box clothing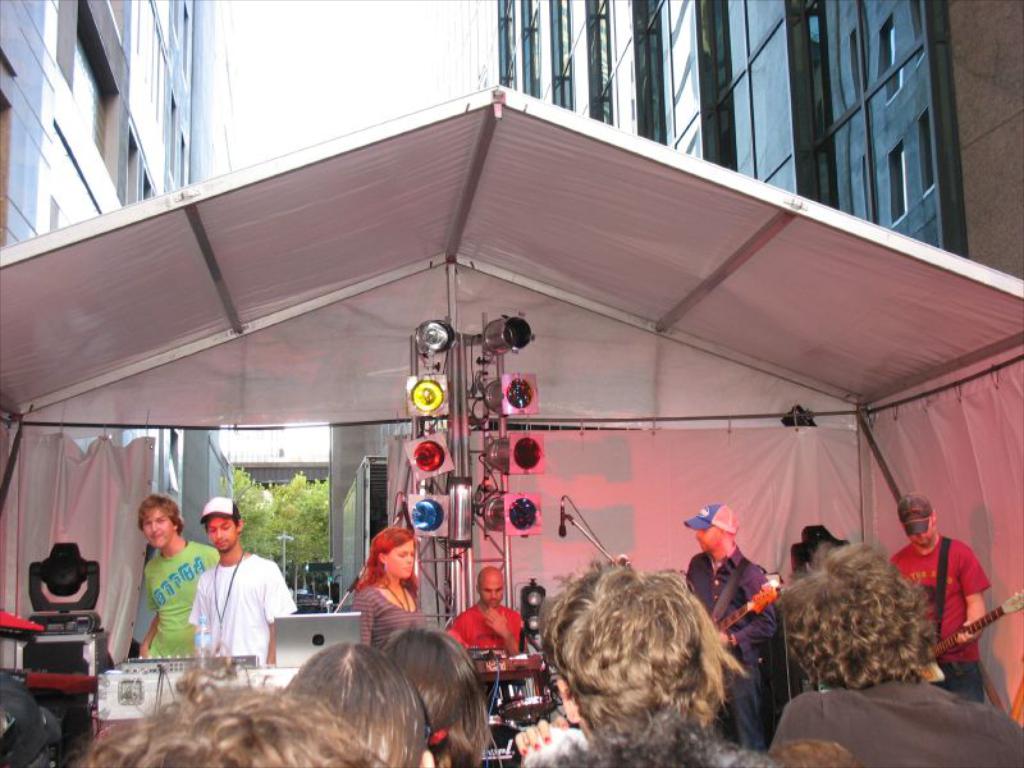
region(687, 549, 780, 751)
